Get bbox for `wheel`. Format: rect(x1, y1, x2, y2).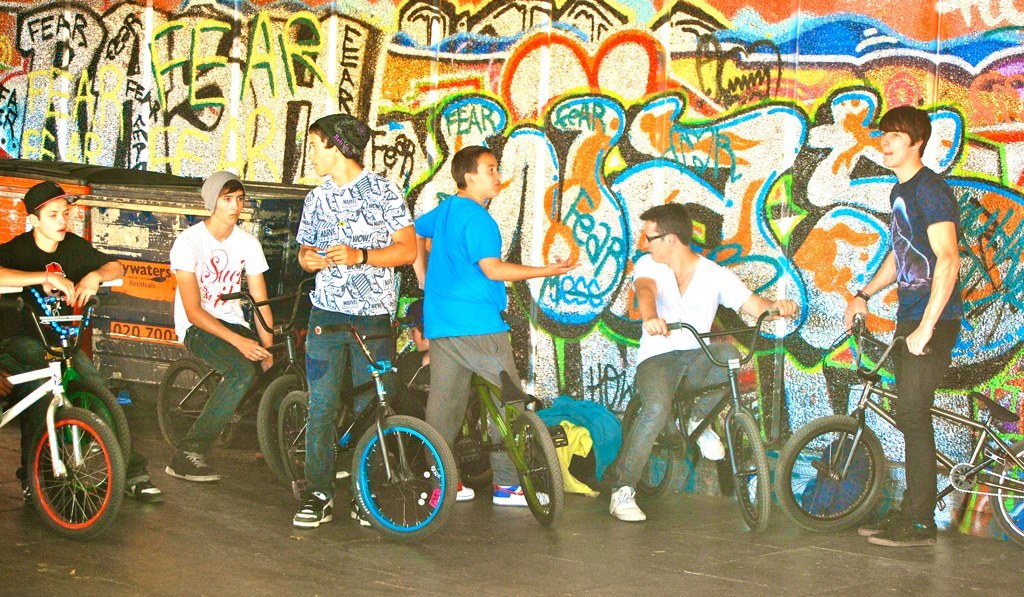
rect(775, 413, 885, 534).
